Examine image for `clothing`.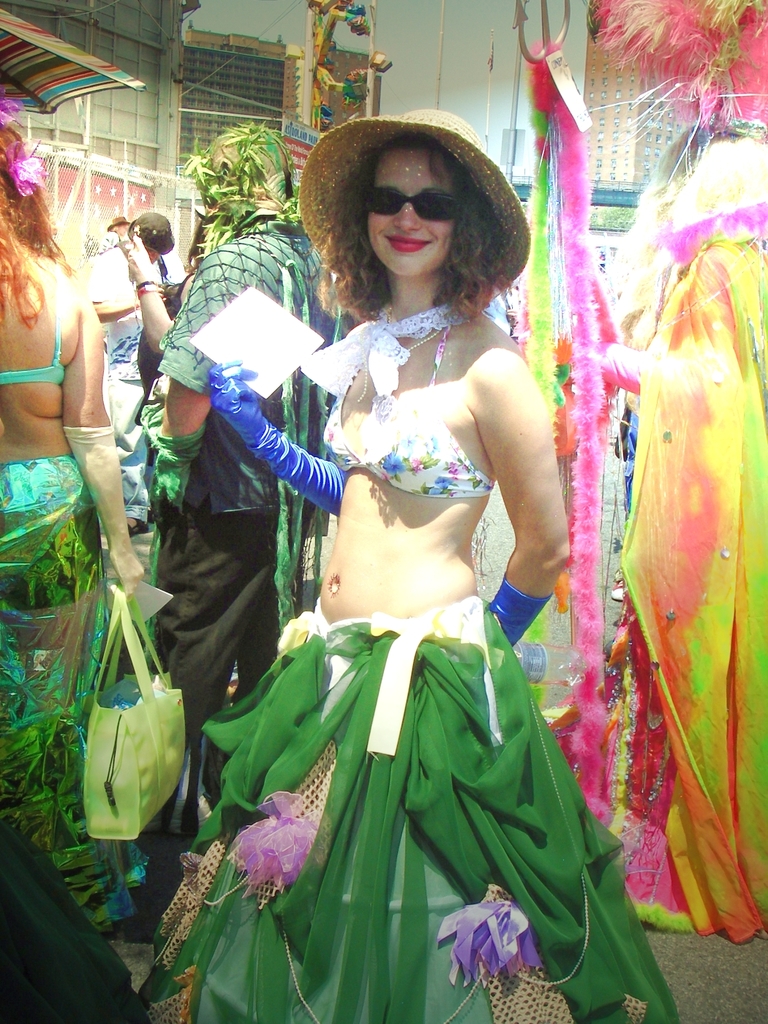
Examination result: bbox=(322, 323, 492, 499).
